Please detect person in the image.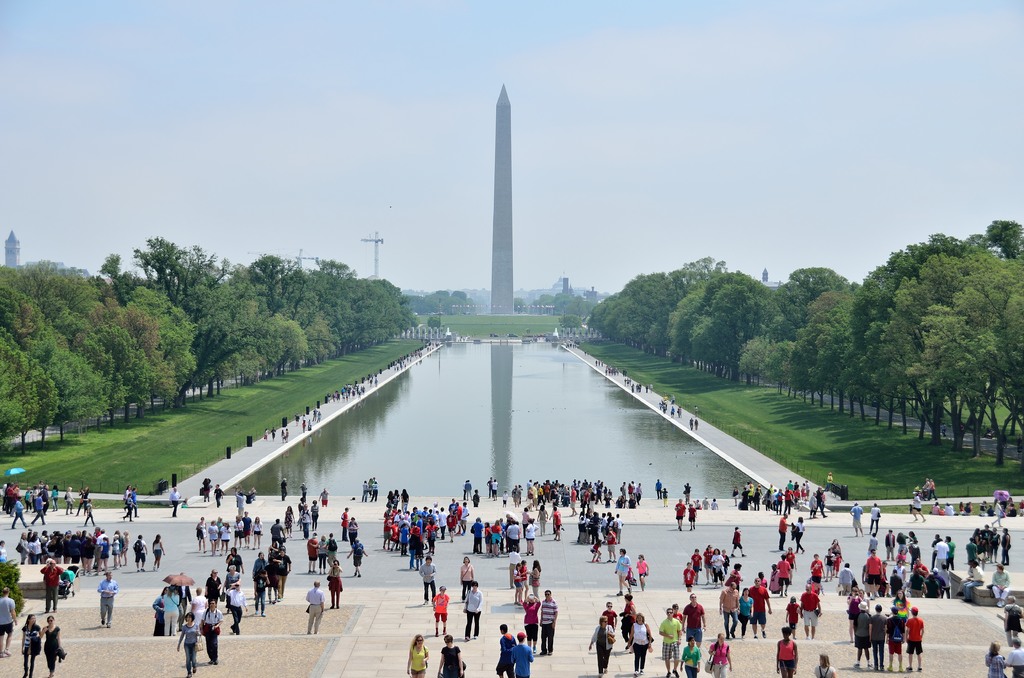
box(303, 581, 329, 631).
